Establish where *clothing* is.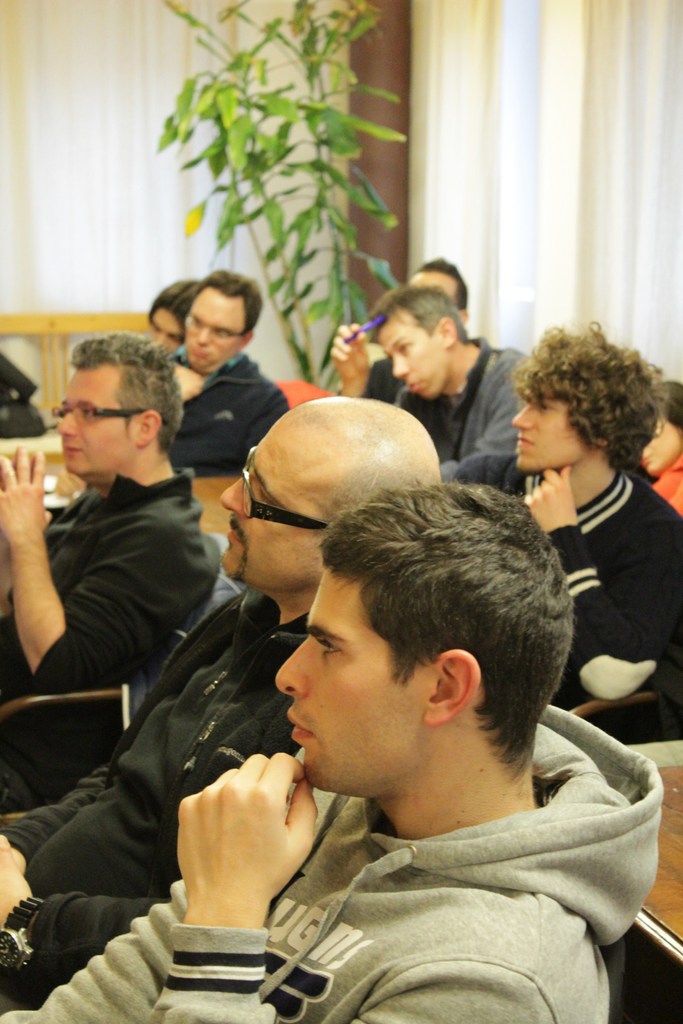
Established at [left=536, top=452, right=682, bottom=746].
